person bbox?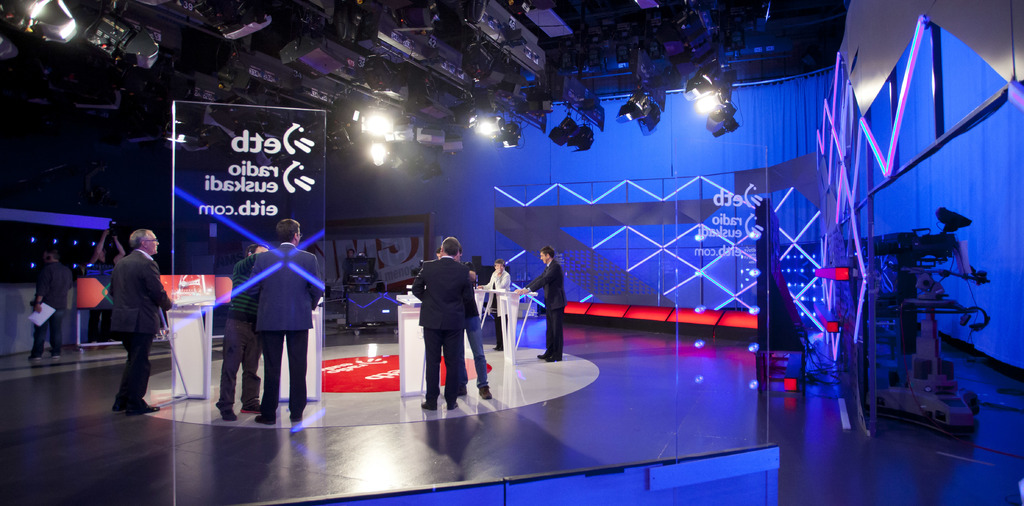
bbox=[112, 228, 175, 415]
